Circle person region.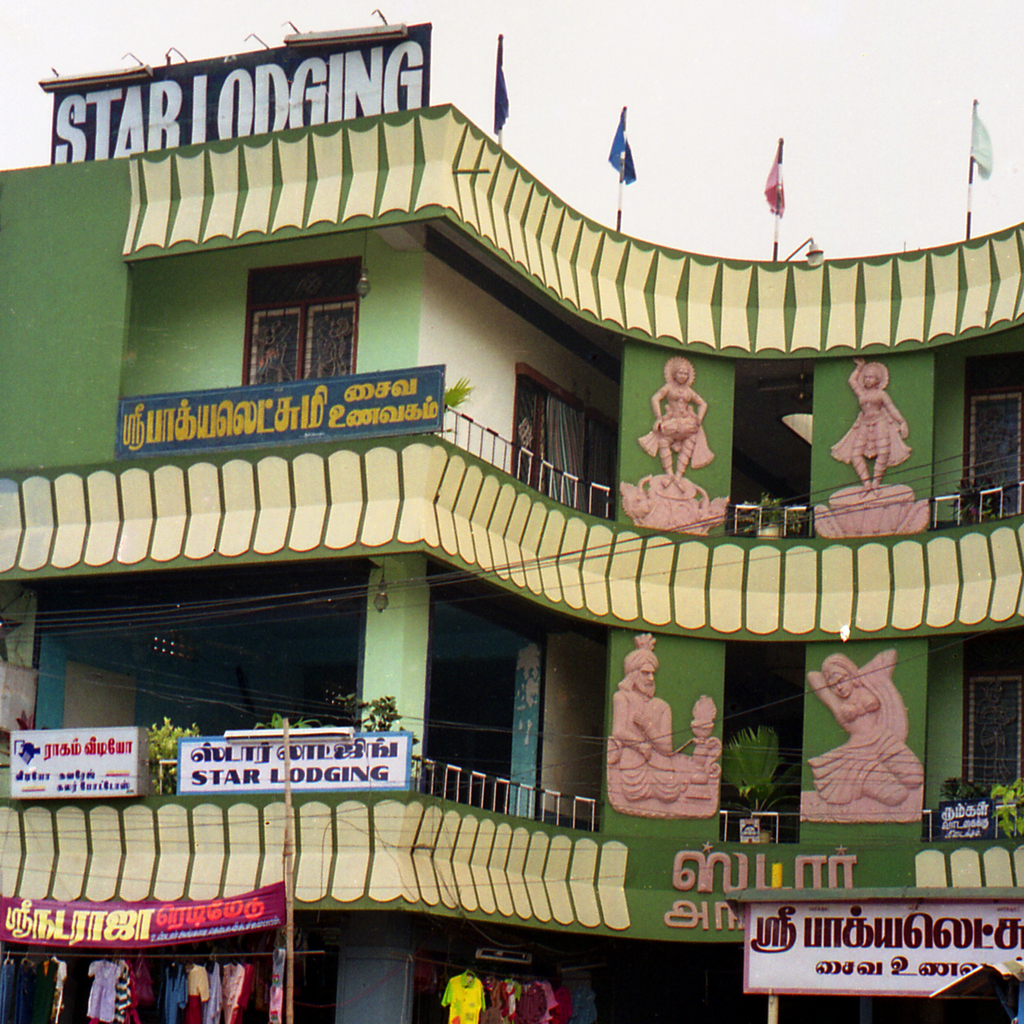
Region: x1=652 y1=356 x2=717 y2=491.
